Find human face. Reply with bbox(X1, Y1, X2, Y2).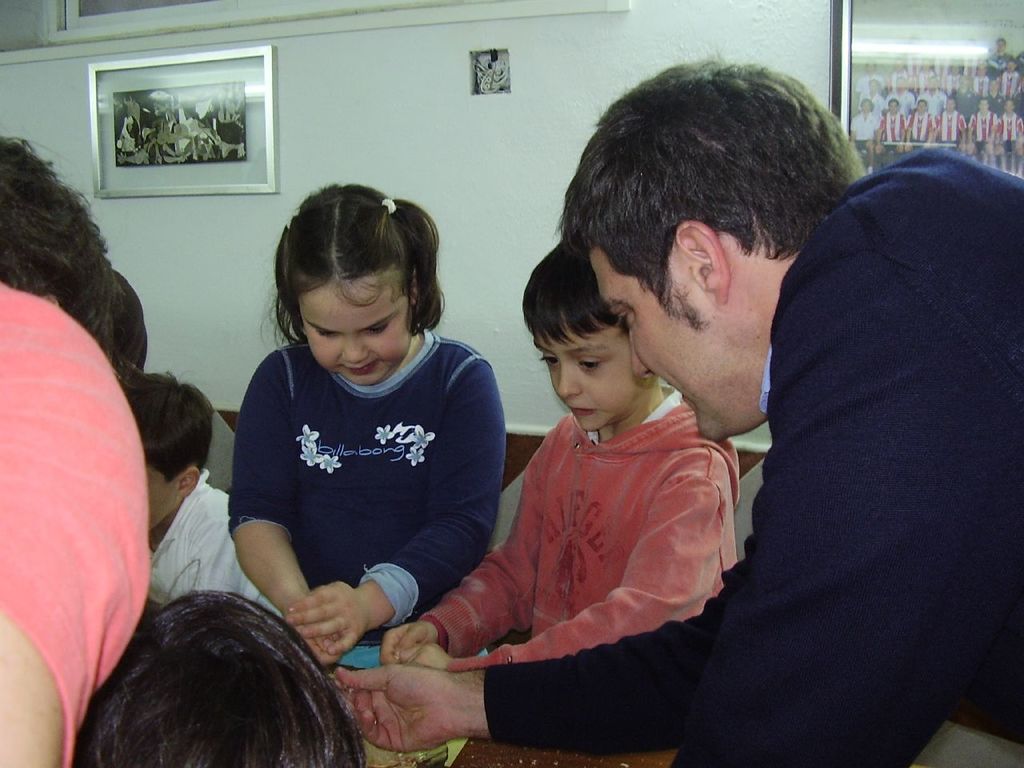
bbox(306, 280, 413, 380).
